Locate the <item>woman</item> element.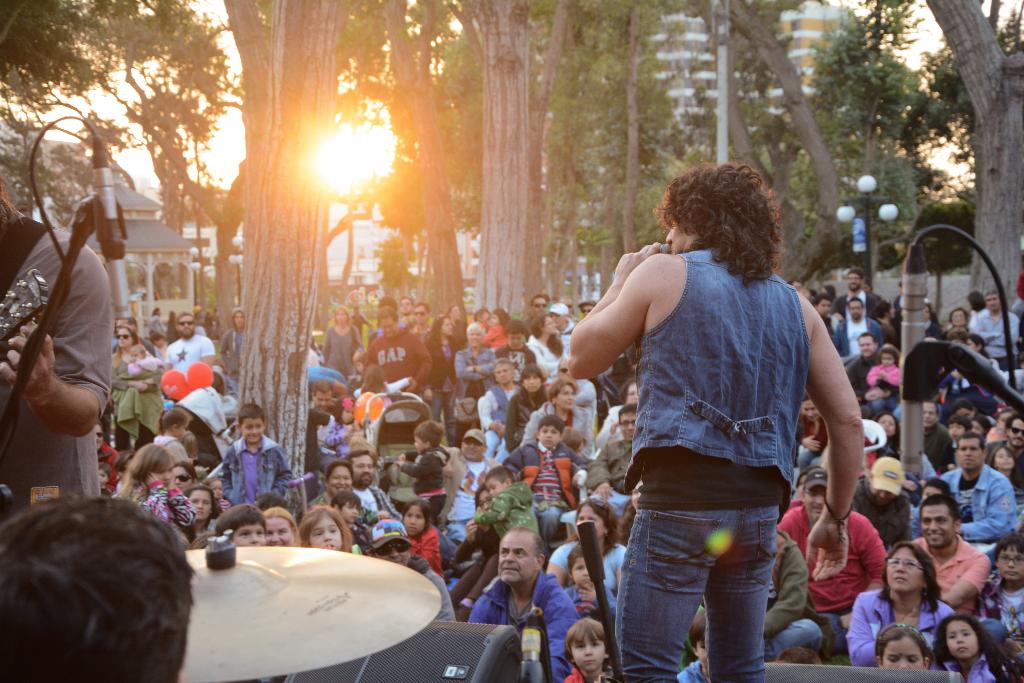
Element bbox: box=[109, 329, 167, 451].
